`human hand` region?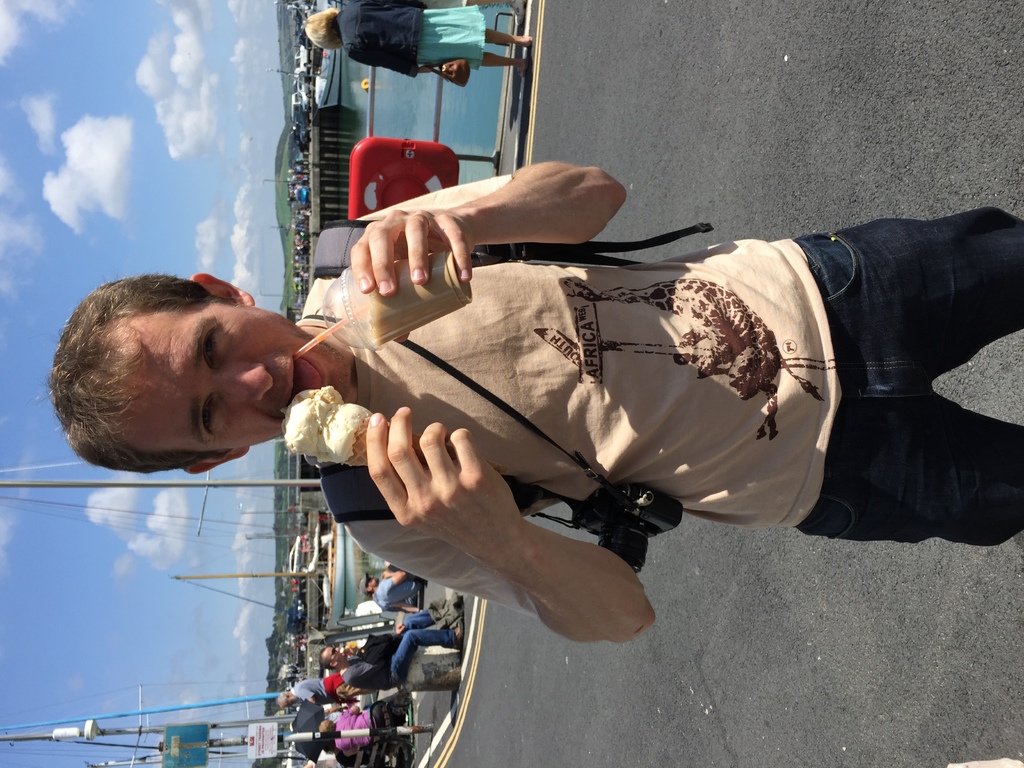
{"x1": 349, "y1": 419, "x2": 515, "y2": 568}
